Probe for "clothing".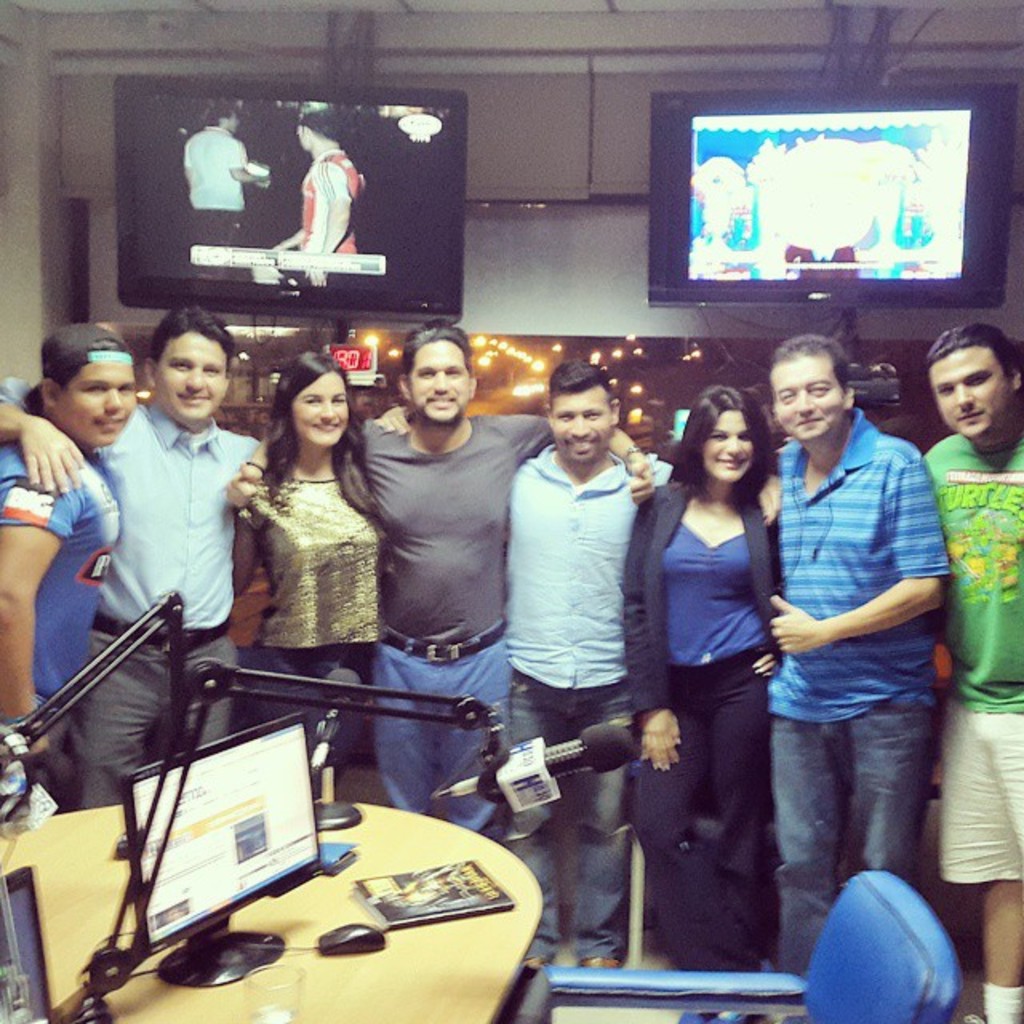
Probe result: Rect(0, 389, 266, 803).
